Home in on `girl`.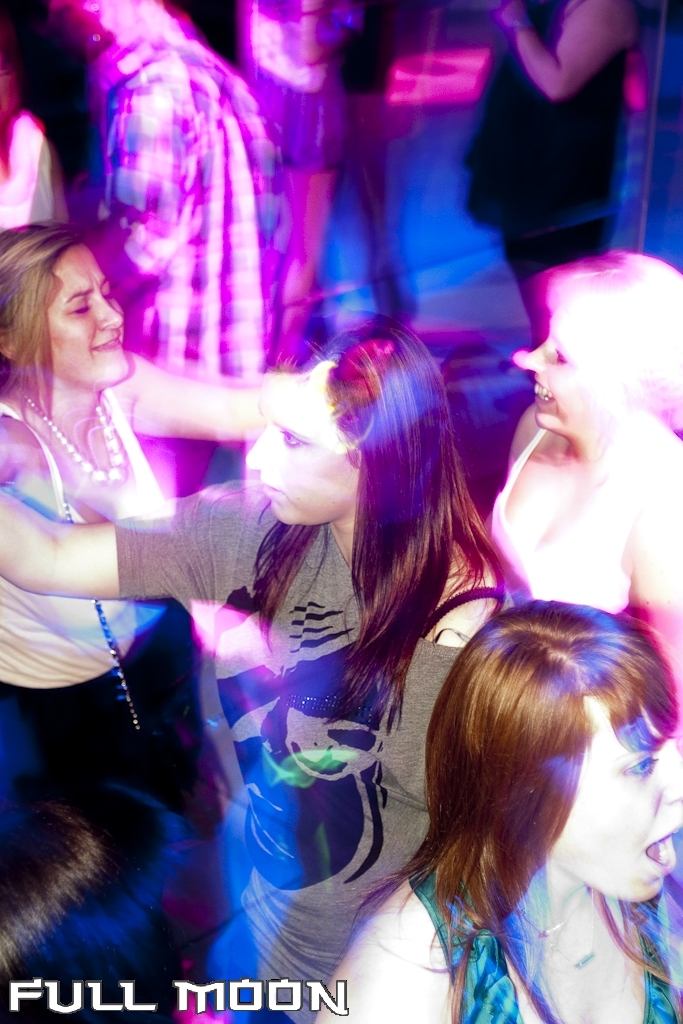
Homed in at bbox(475, 244, 682, 659).
